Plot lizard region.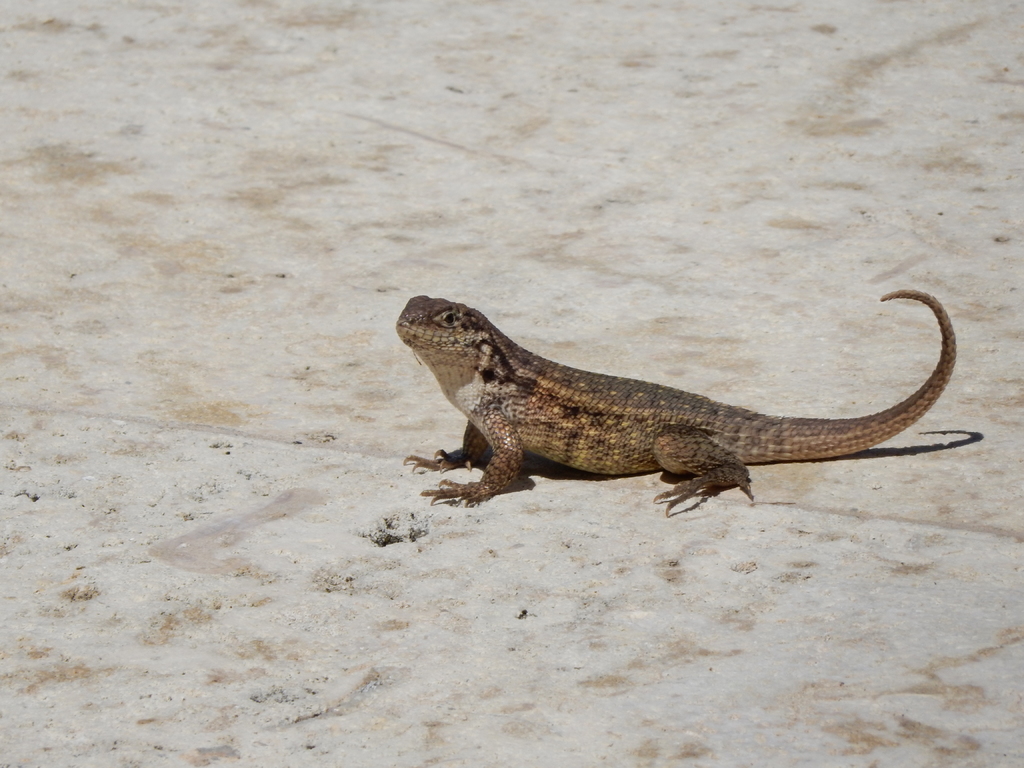
Plotted at 394,284,959,520.
